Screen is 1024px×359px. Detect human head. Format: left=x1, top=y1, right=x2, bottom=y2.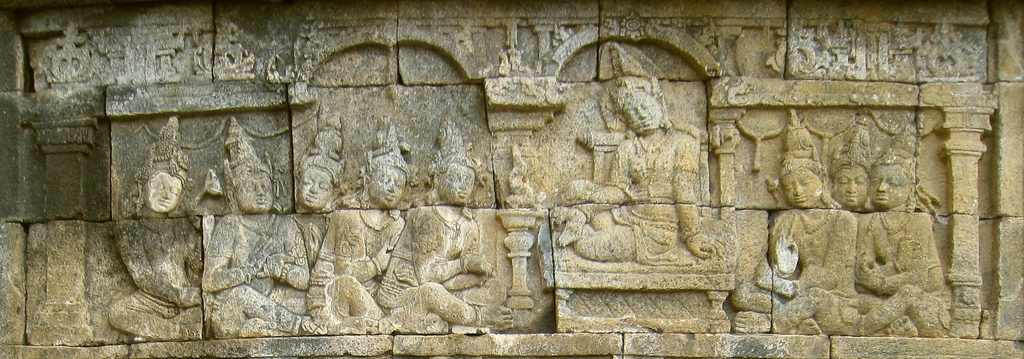
left=227, top=116, right=269, bottom=213.
